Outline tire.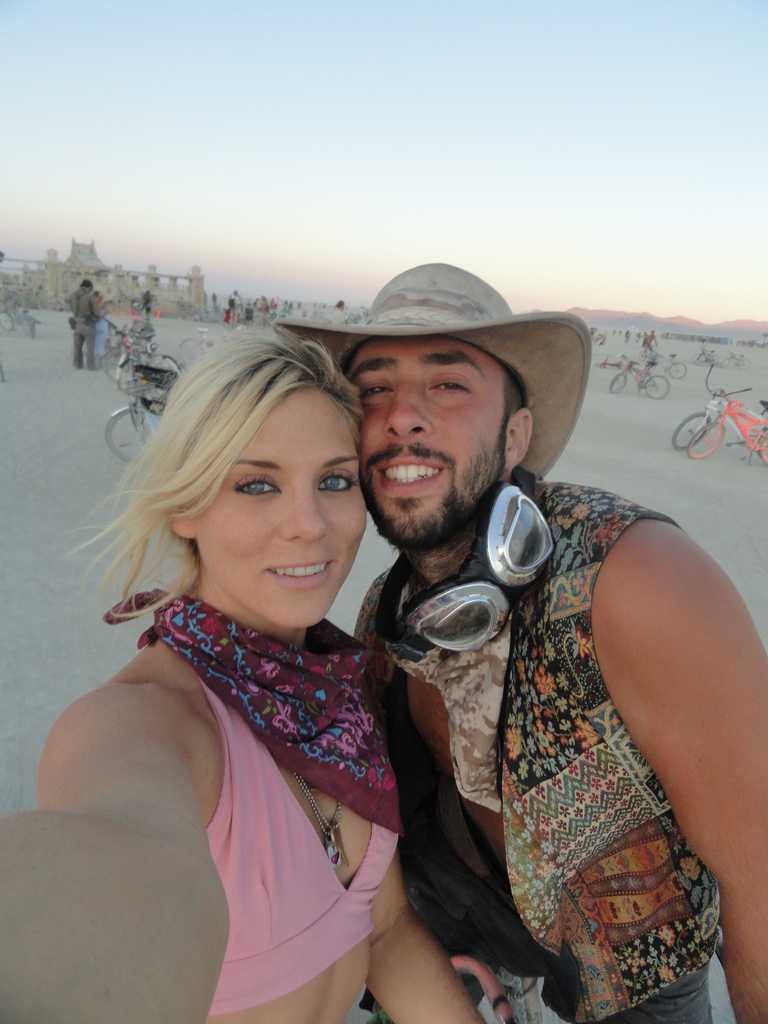
Outline: (x1=26, y1=318, x2=40, y2=337).
